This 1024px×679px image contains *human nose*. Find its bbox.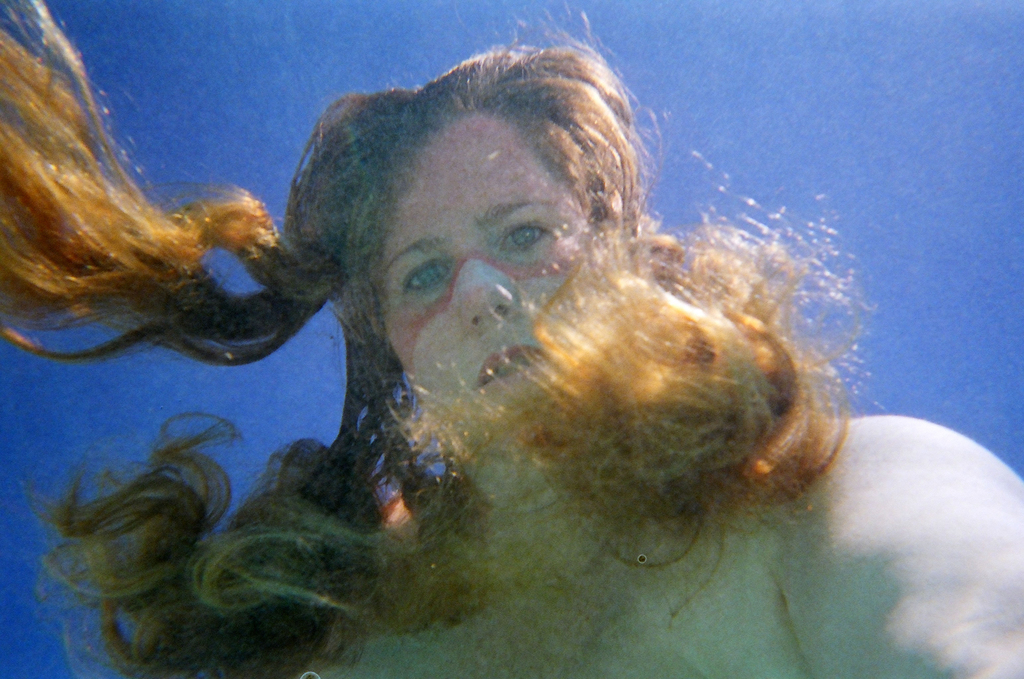
<box>456,250,514,330</box>.
